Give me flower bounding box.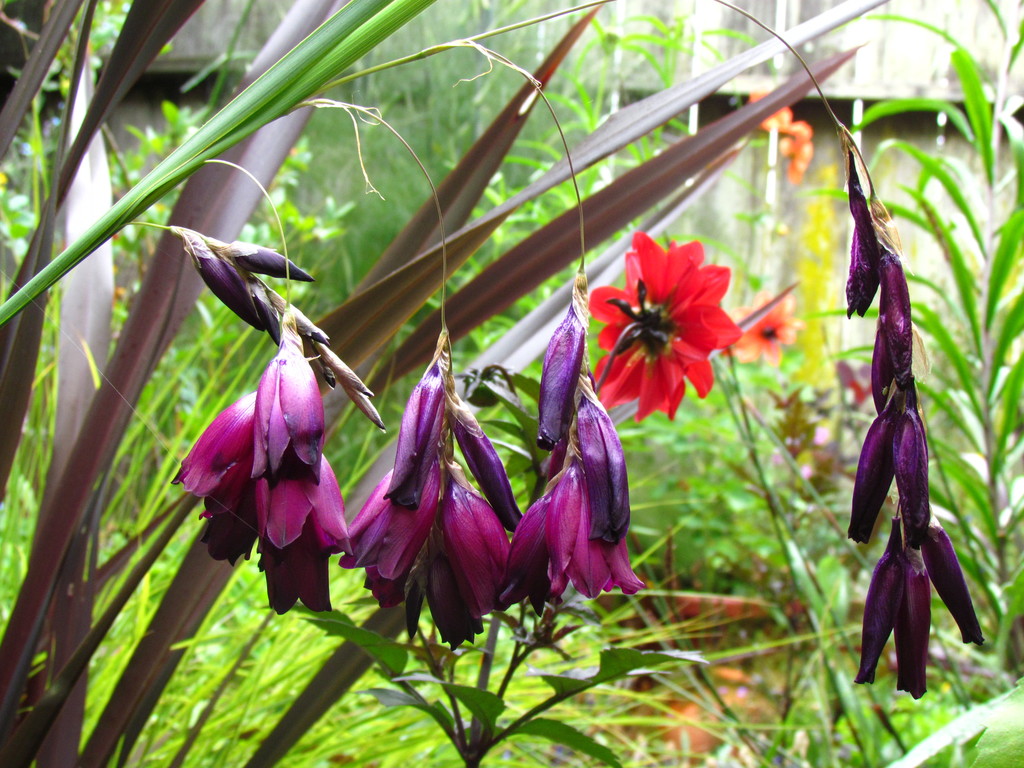
[845,385,929,547].
